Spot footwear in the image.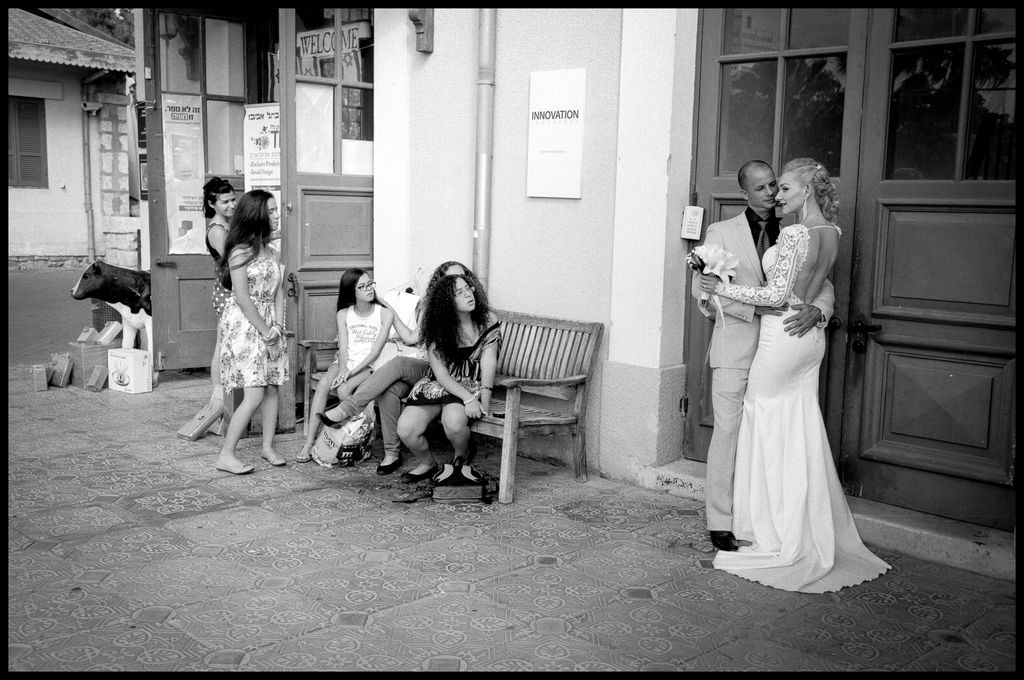
footwear found at locate(689, 530, 737, 555).
